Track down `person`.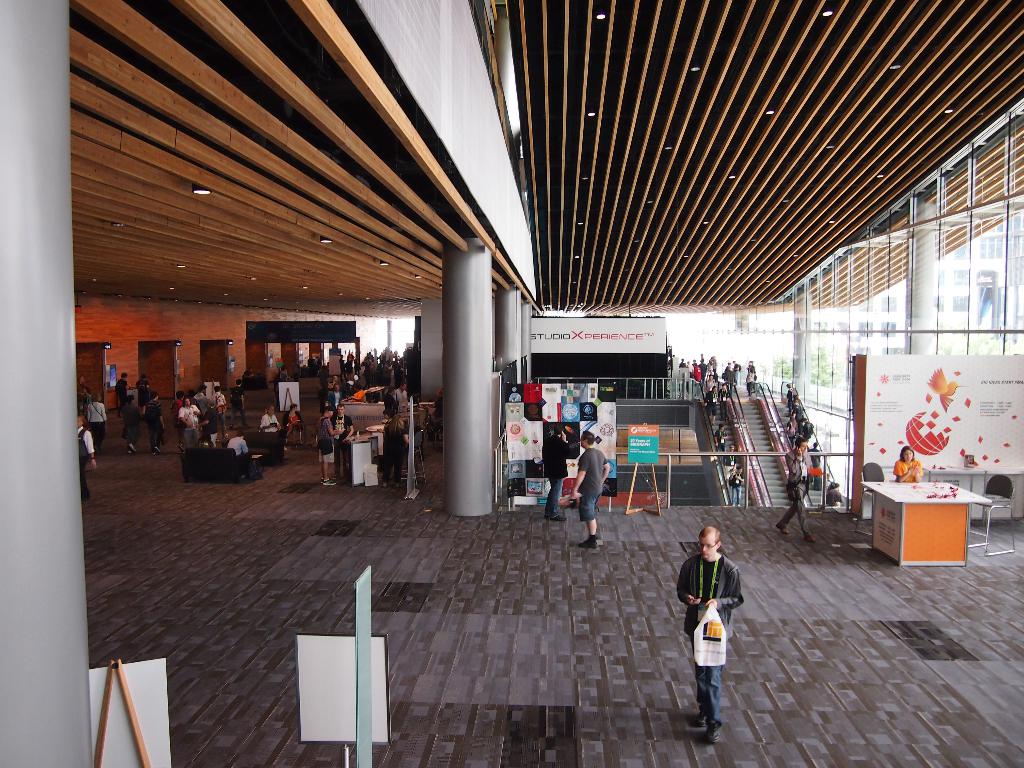
Tracked to 774,434,816,545.
